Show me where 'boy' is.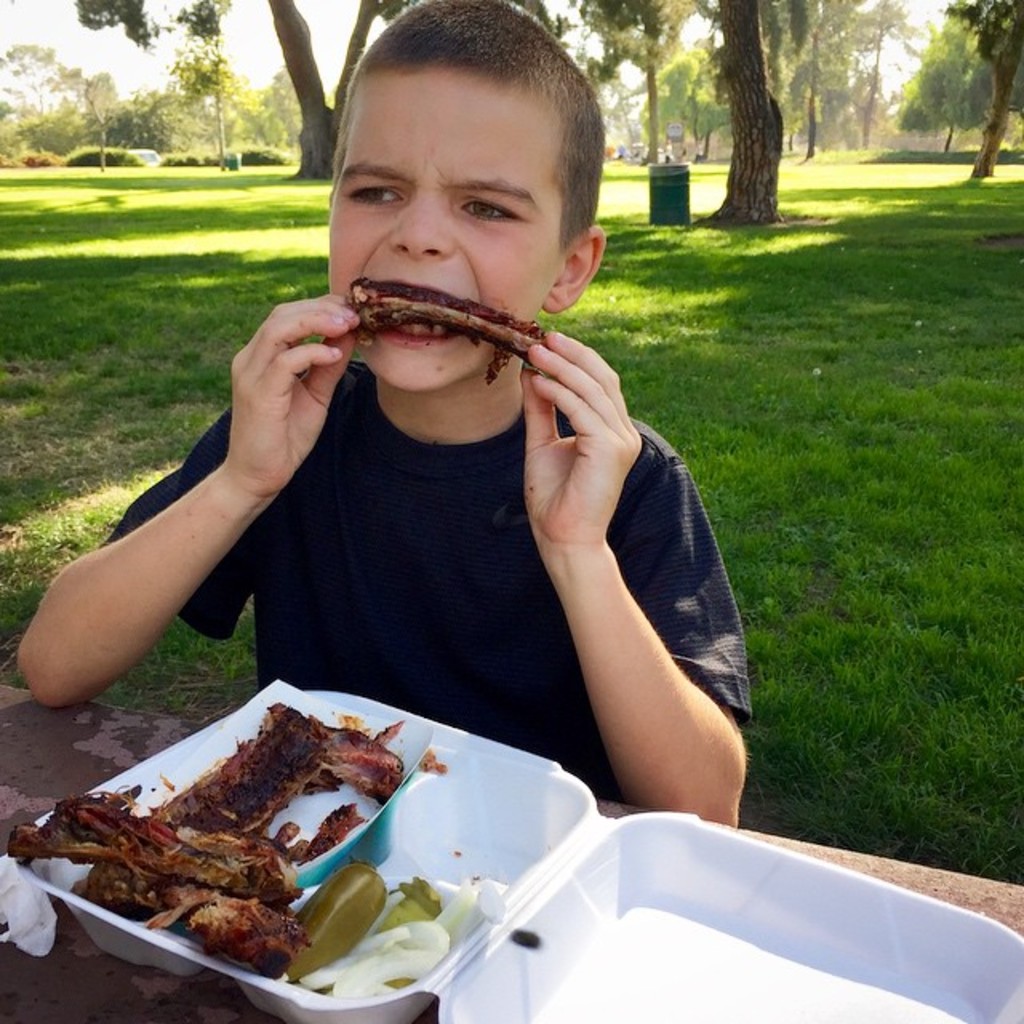
'boy' is at 13:0:755:826.
